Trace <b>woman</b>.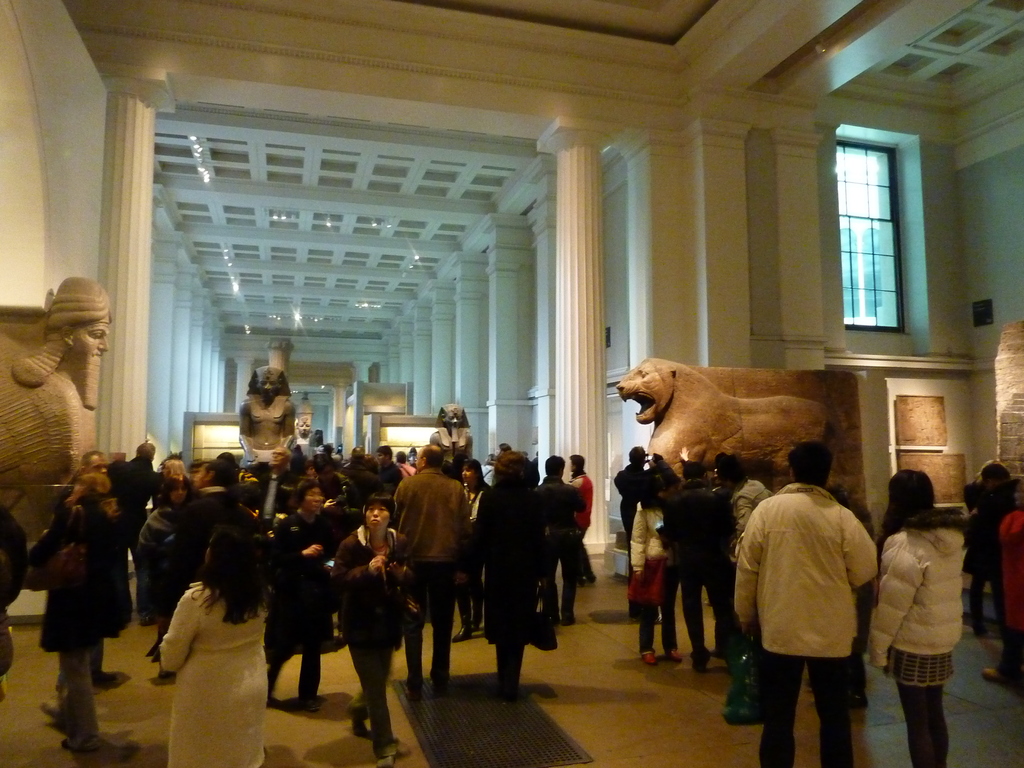
Traced to {"x1": 452, "y1": 462, "x2": 490, "y2": 644}.
